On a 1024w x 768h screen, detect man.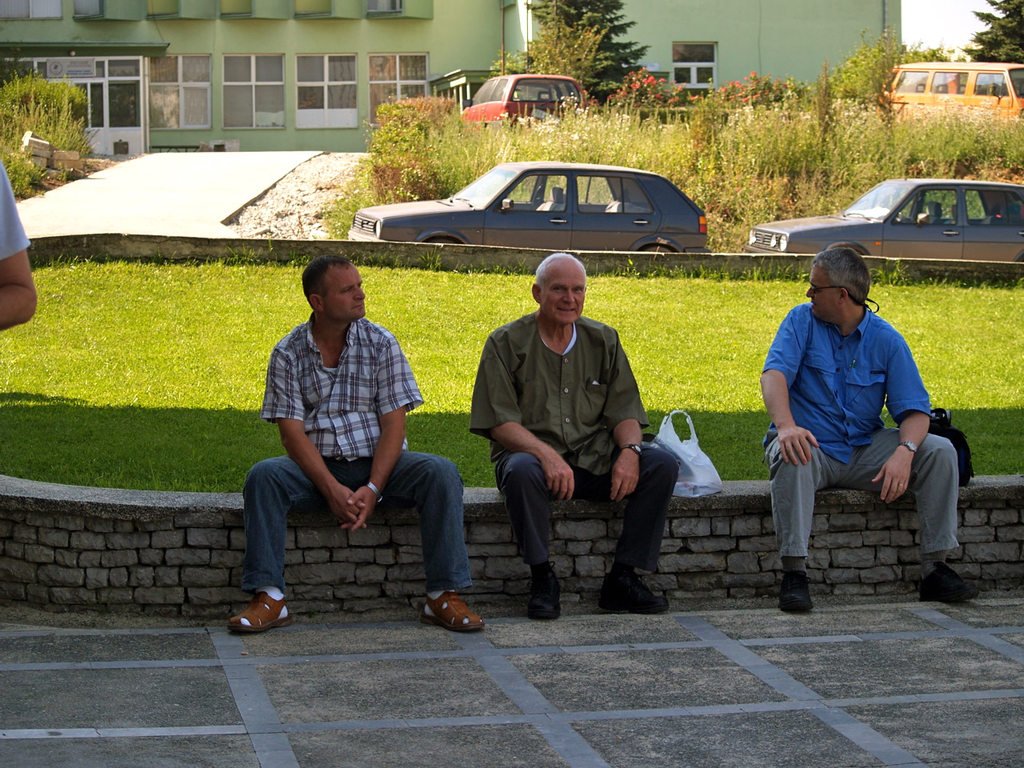
[755,246,982,618].
